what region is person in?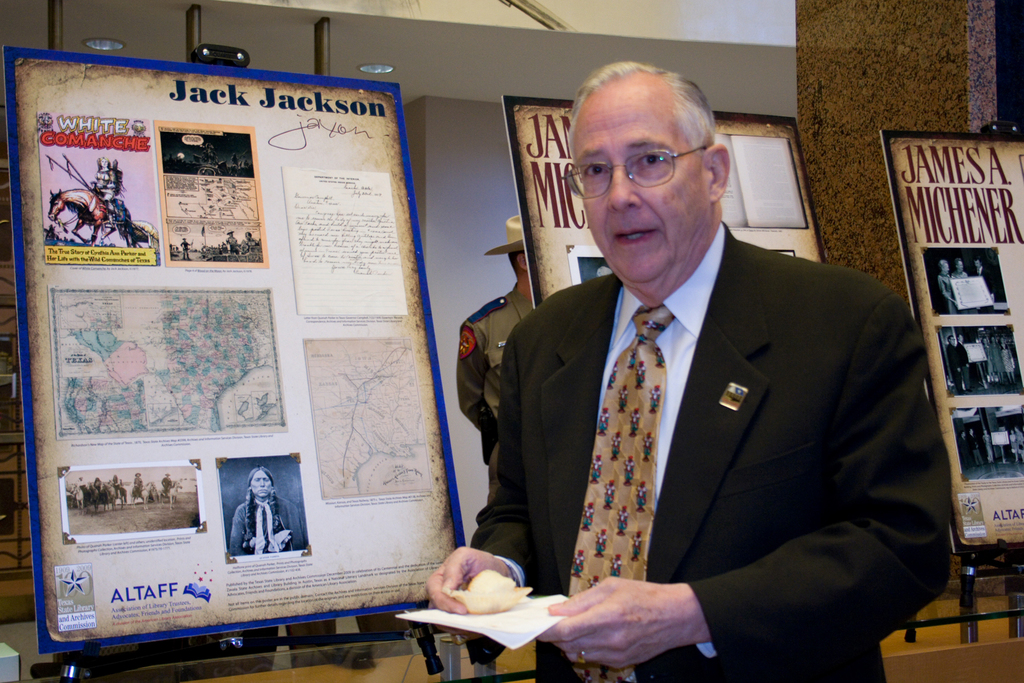
<region>179, 238, 190, 259</region>.
